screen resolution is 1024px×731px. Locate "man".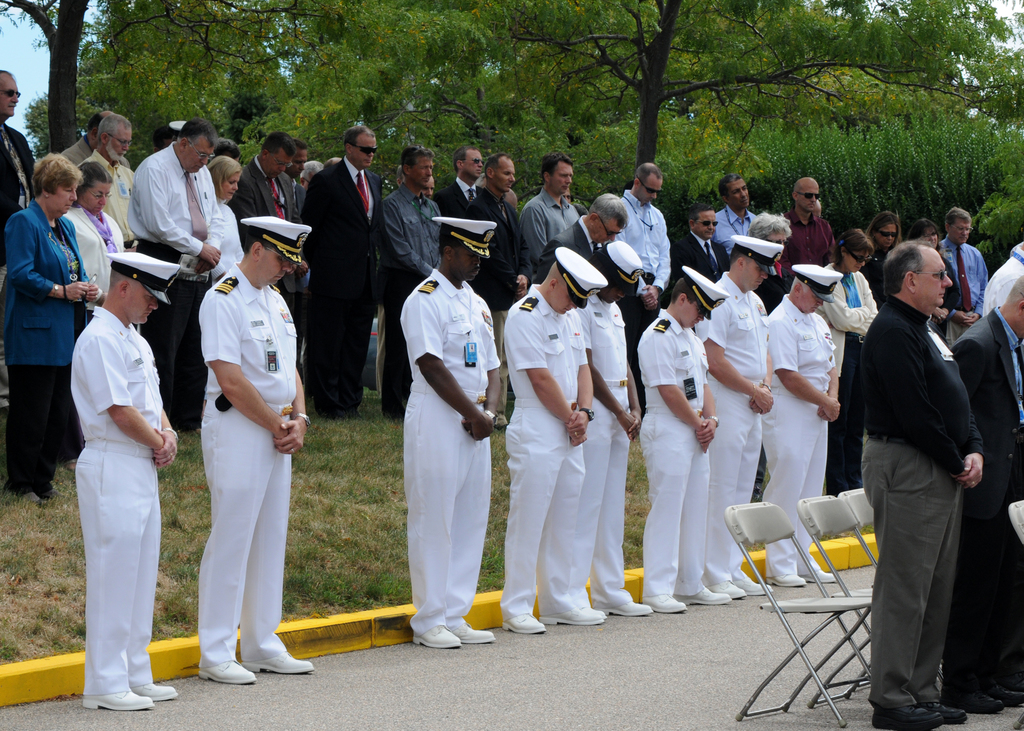
box=[71, 113, 141, 249].
